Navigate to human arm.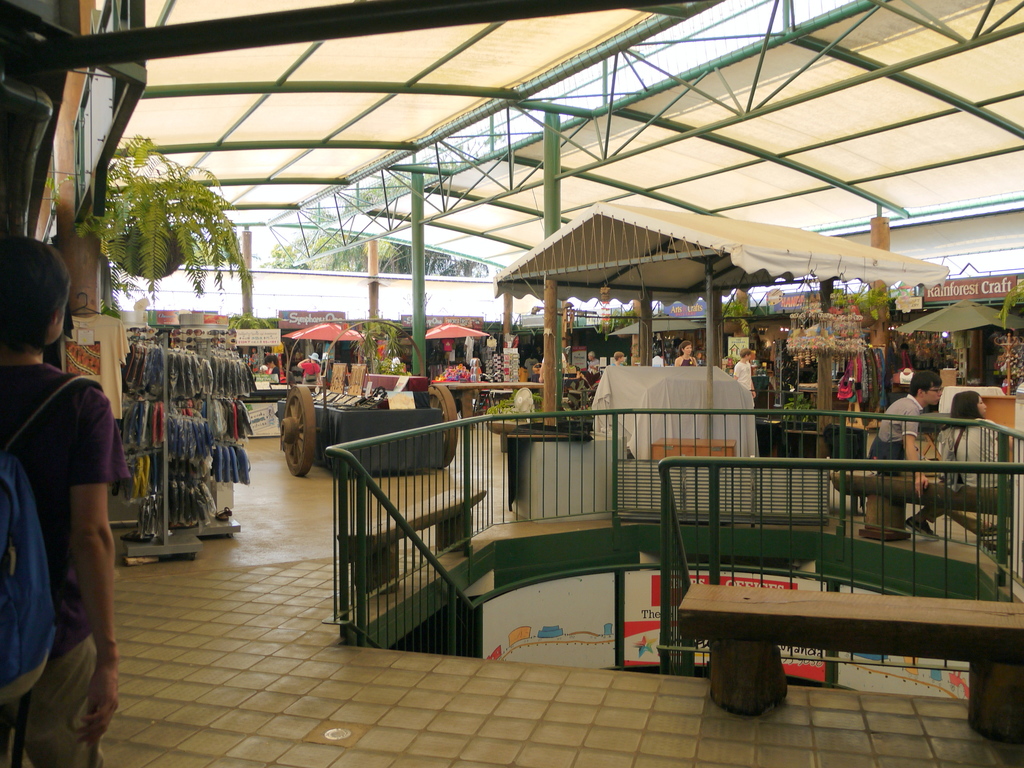
Navigation target: bbox=(36, 400, 127, 730).
